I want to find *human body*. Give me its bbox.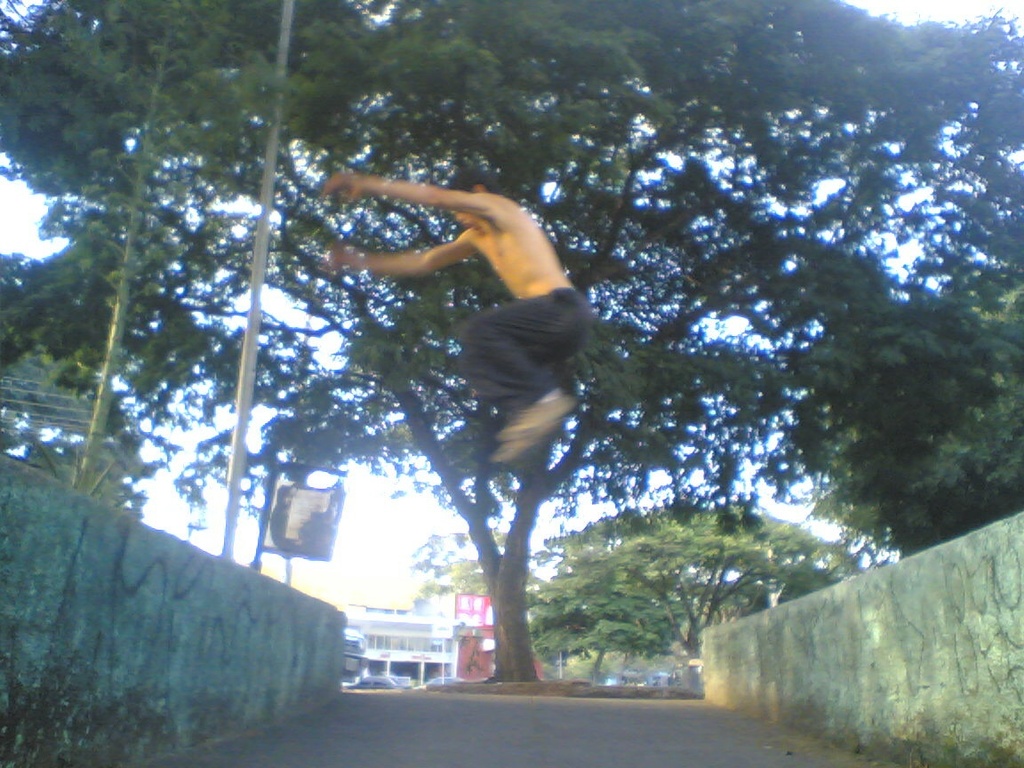
detection(322, 168, 596, 471).
